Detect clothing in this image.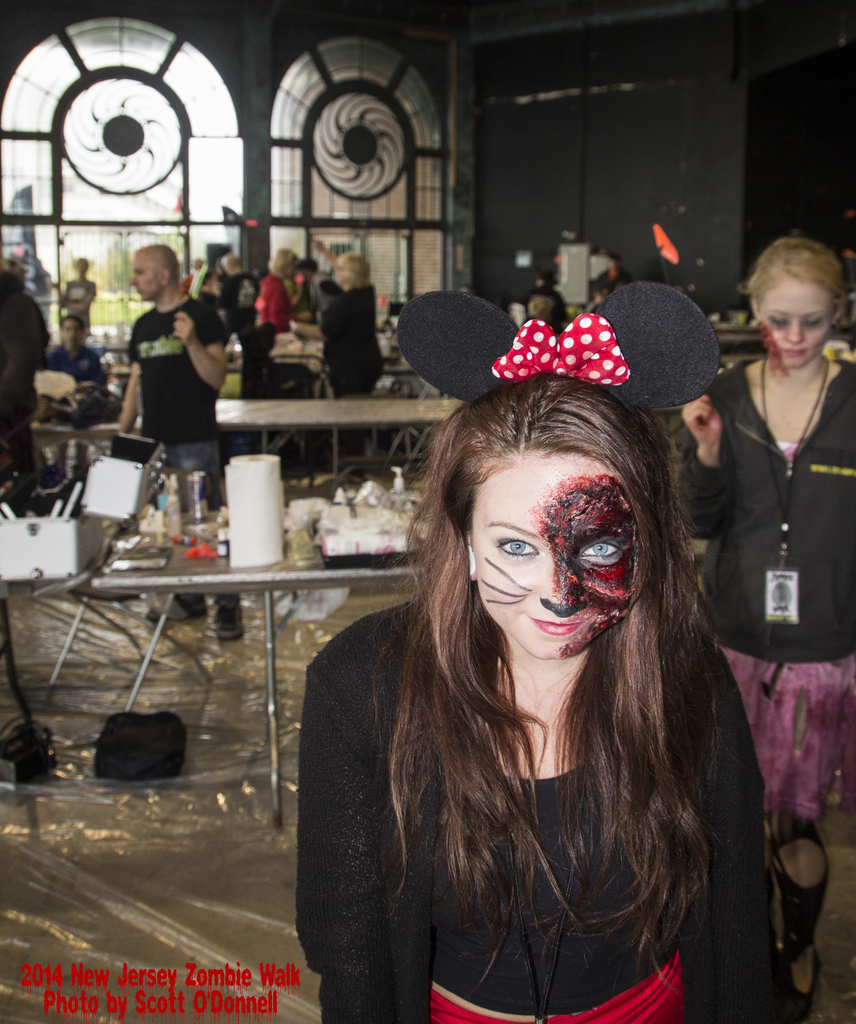
Detection: left=677, top=360, right=855, bottom=829.
